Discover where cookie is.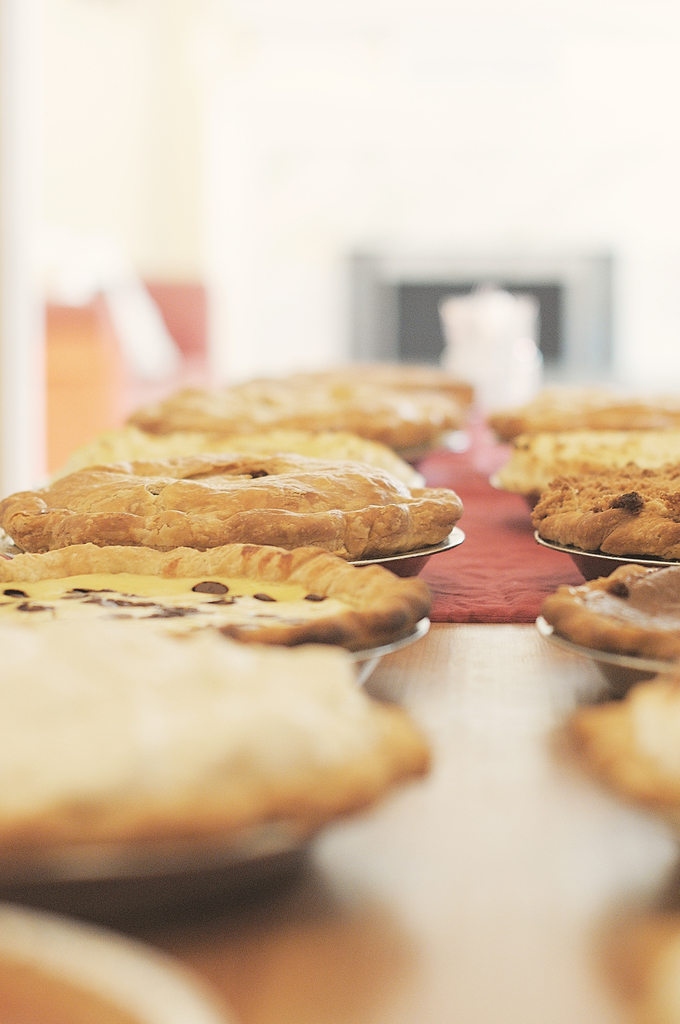
Discovered at box=[124, 359, 479, 449].
